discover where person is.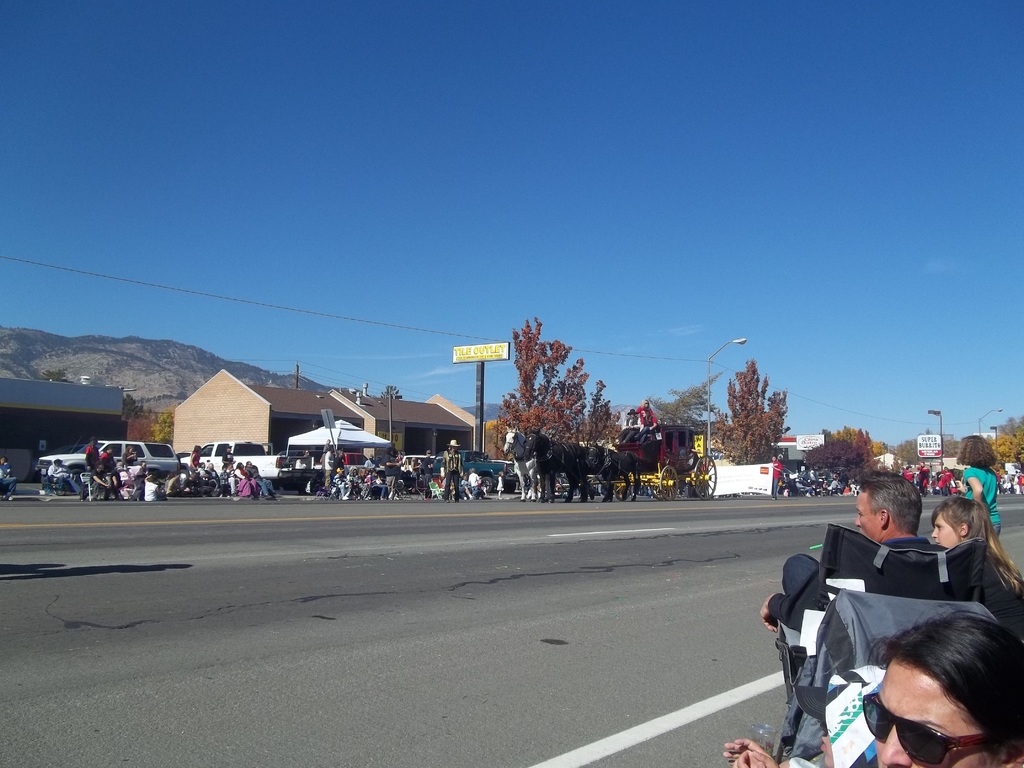
Discovered at left=755, top=470, right=938, bottom=630.
